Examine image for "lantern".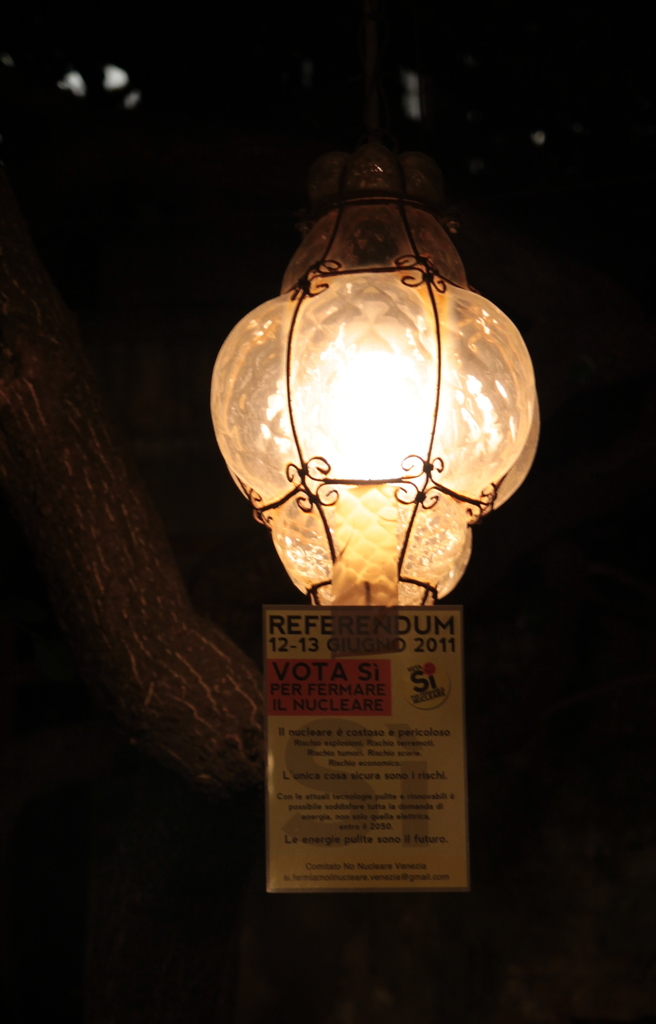
Examination result: 206/144/539/612.
